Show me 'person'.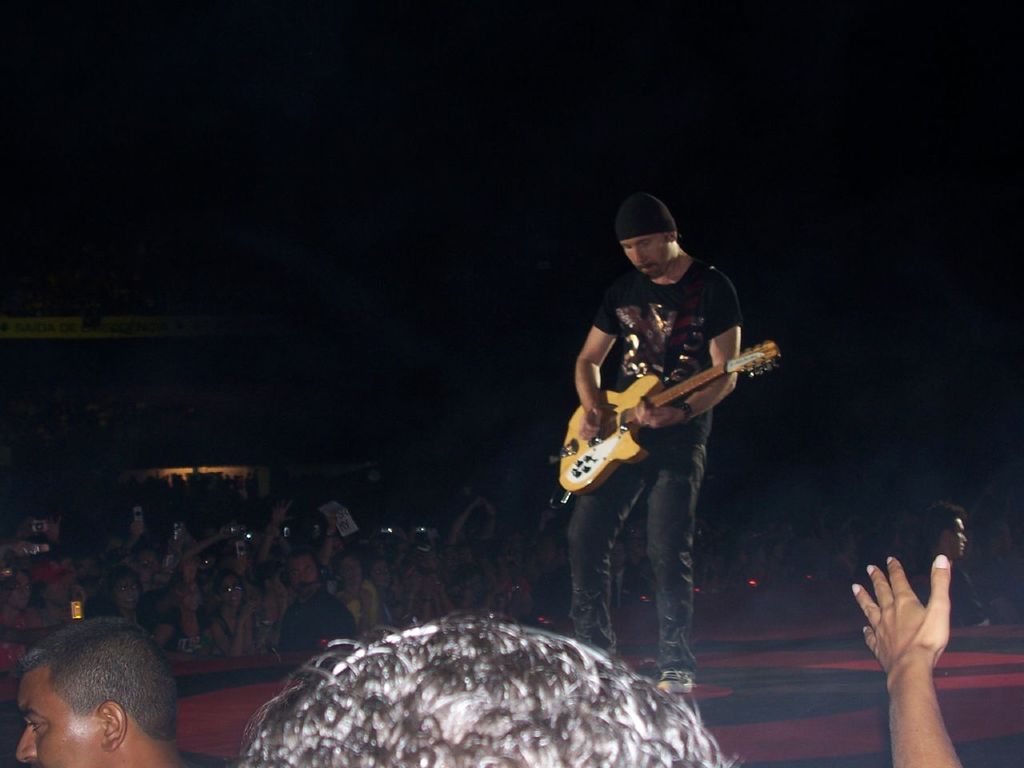
'person' is here: [926, 502, 996, 630].
